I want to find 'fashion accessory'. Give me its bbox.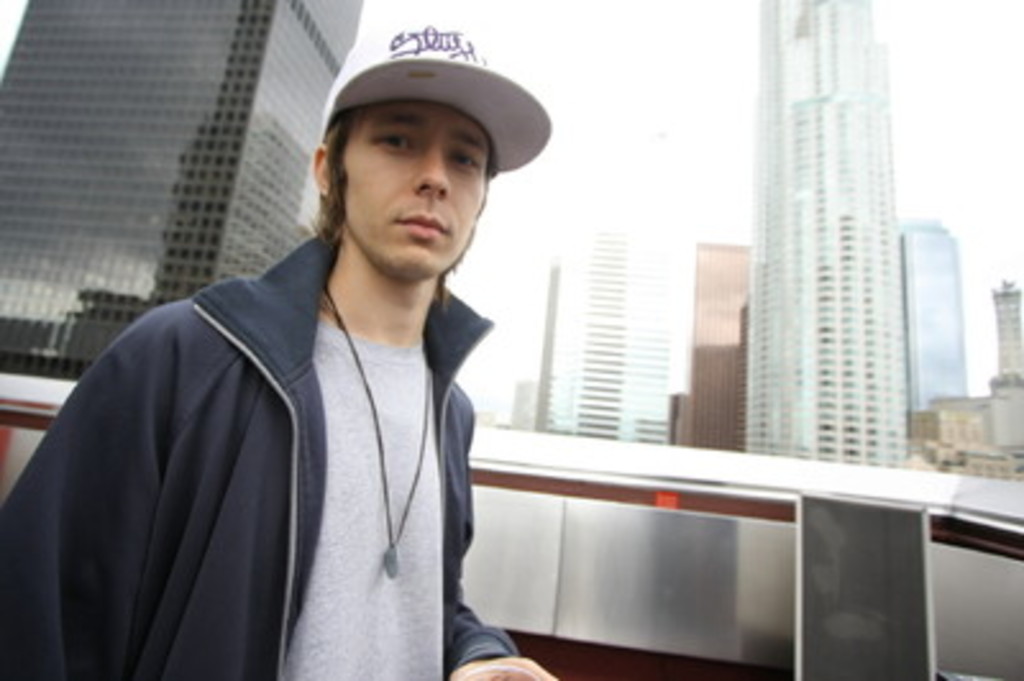
box=[320, 10, 556, 172].
